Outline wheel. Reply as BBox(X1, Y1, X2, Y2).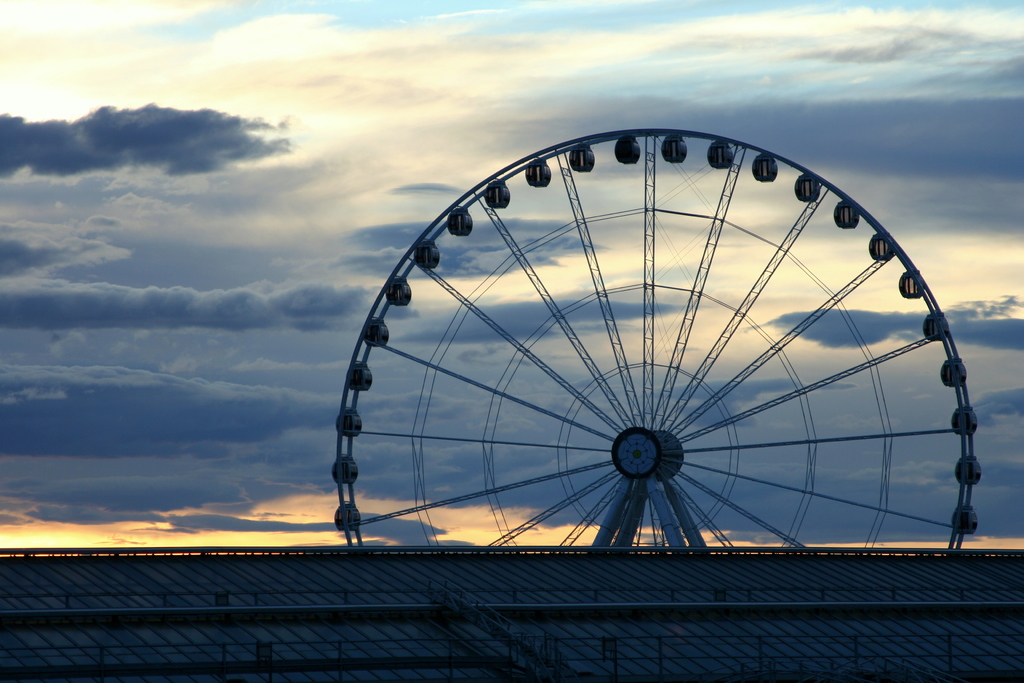
BBox(338, 107, 1004, 600).
